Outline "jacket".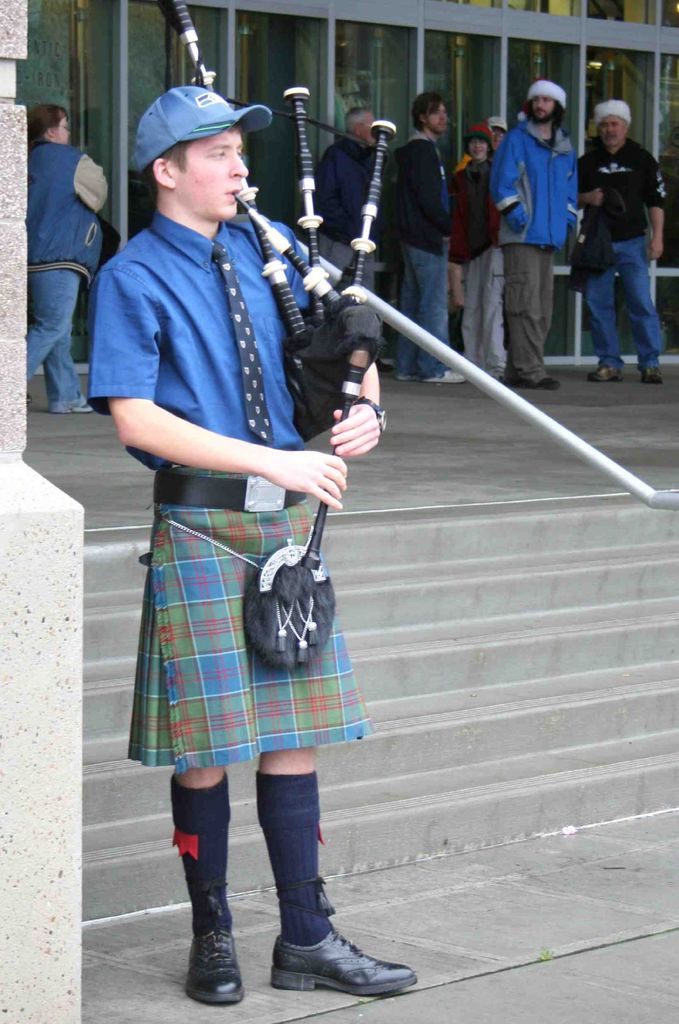
Outline: [x1=575, y1=137, x2=671, y2=240].
